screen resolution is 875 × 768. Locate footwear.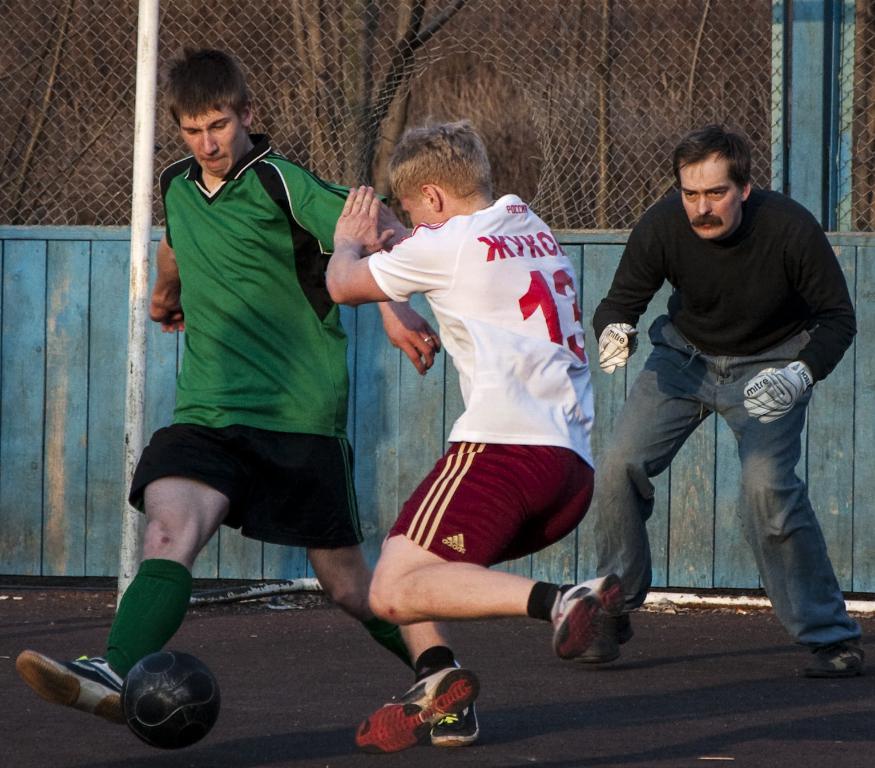
left=575, top=611, right=635, bottom=665.
